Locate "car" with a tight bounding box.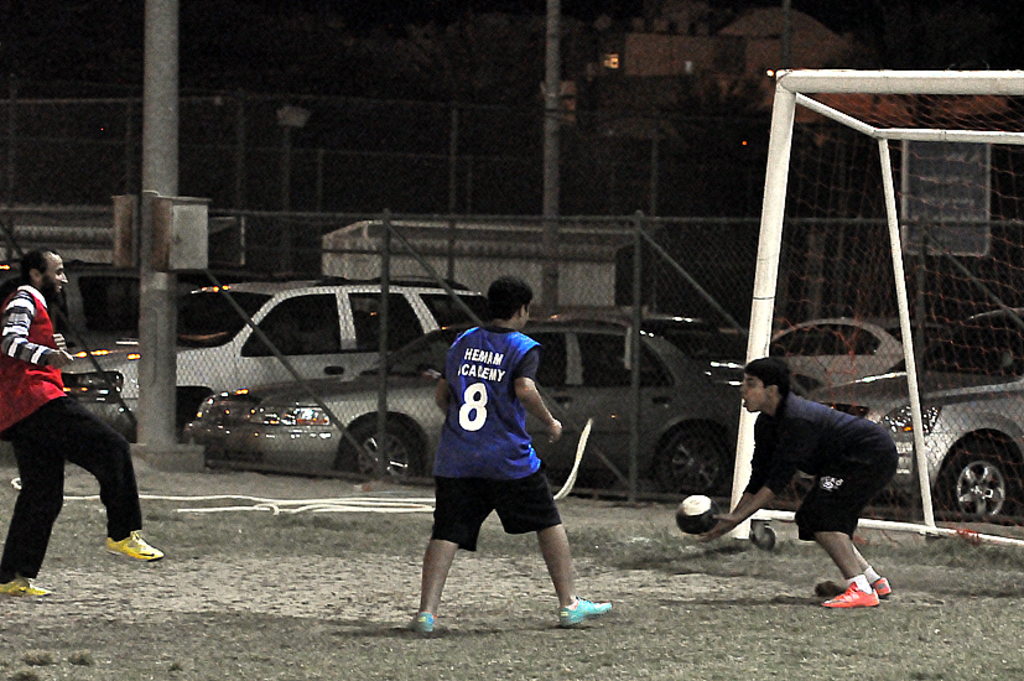
box(184, 313, 747, 497).
